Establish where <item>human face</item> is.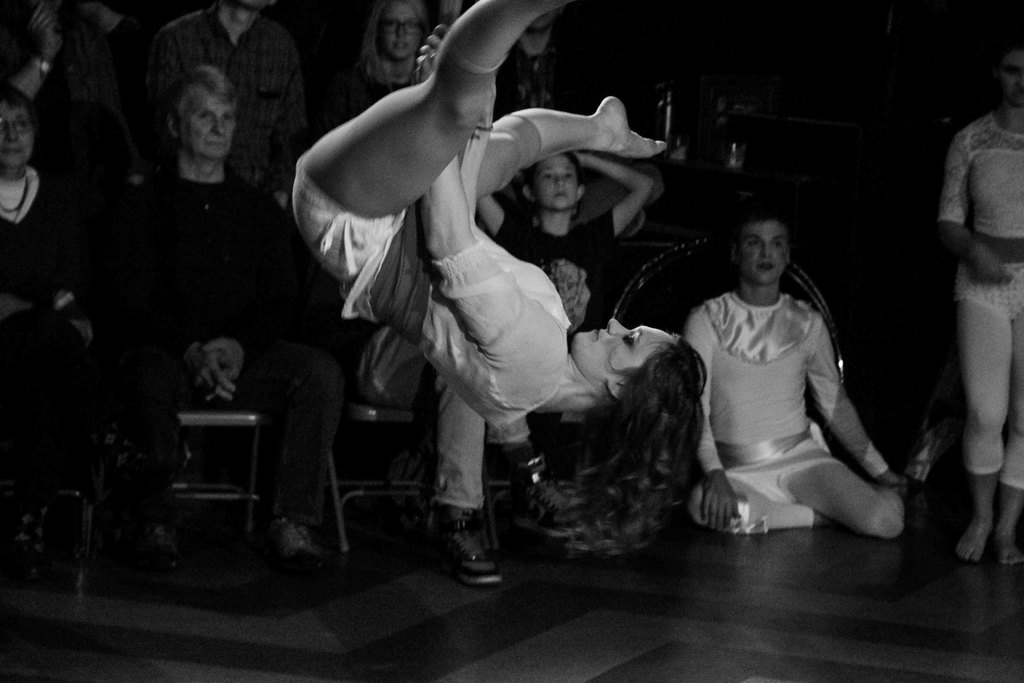
Established at [529, 10, 556, 35].
